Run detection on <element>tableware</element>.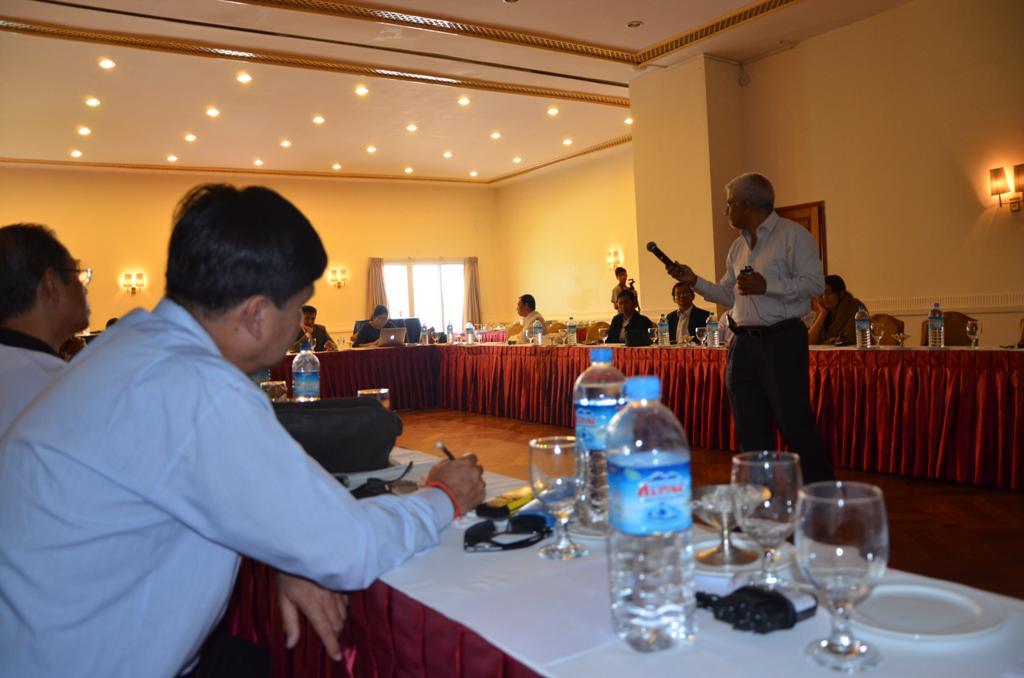
Result: x1=799 y1=482 x2=905 y2=634.
